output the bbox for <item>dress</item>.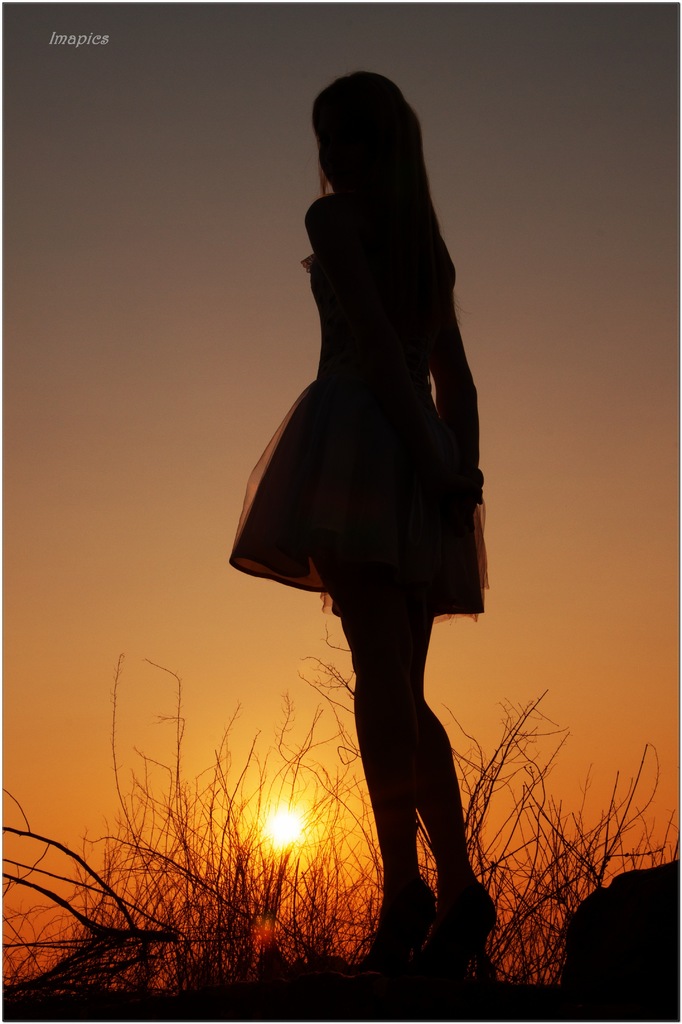
left=232, top=252, right=487, bottom=616.
